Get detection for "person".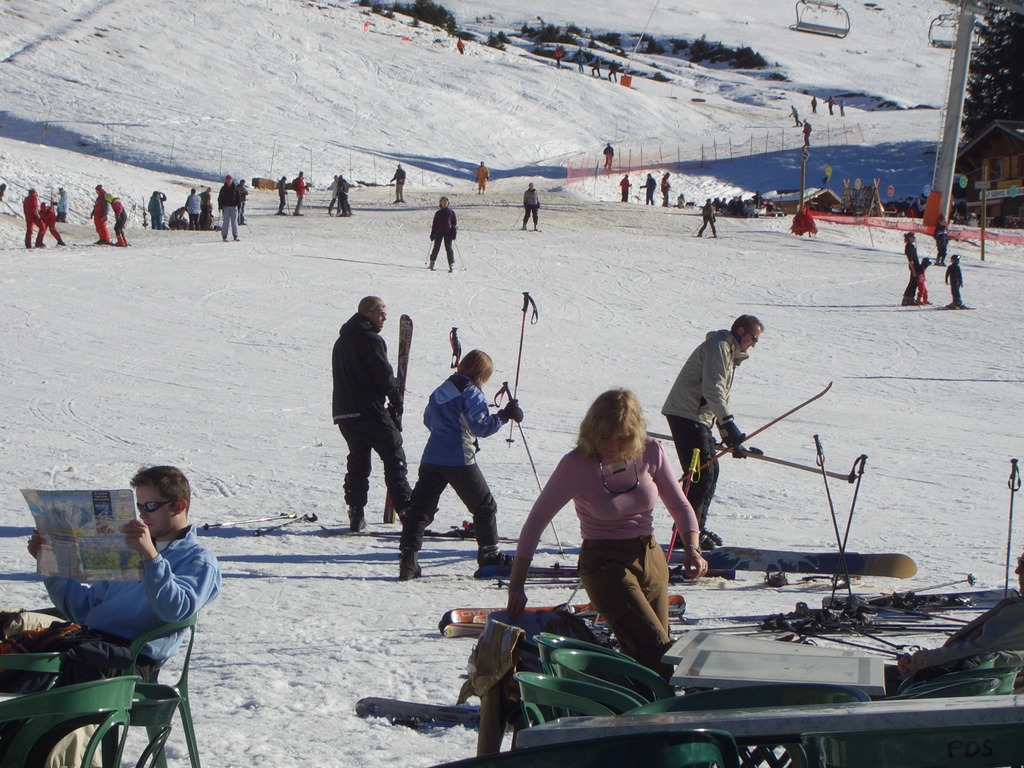
Detection: x1=237, y1=180, x2=250, y2=225.
